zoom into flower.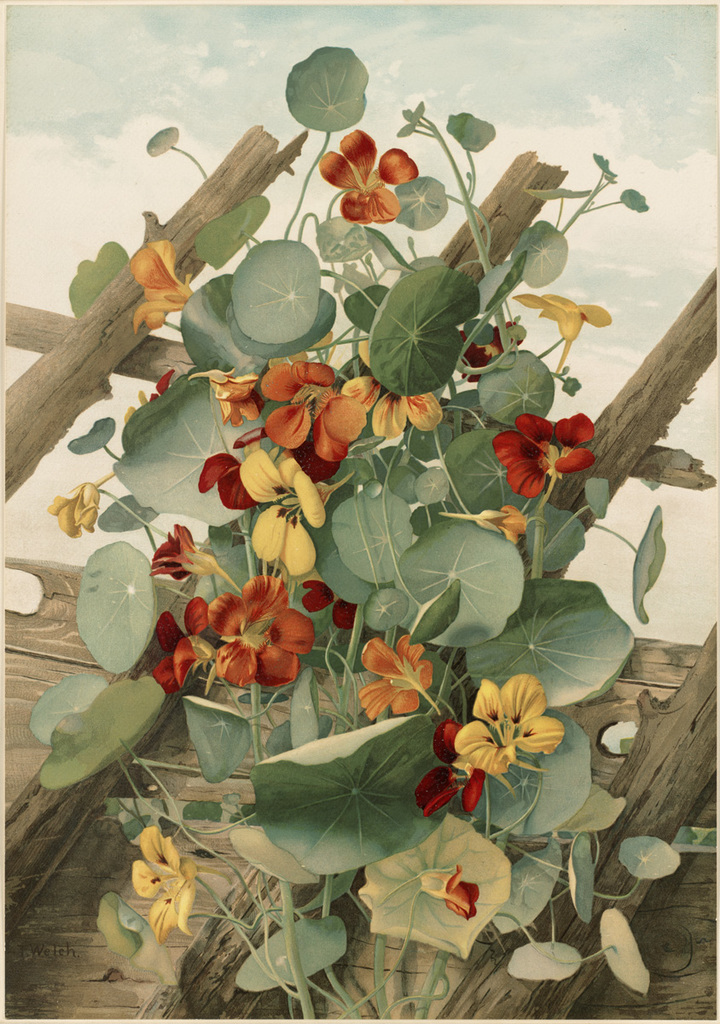
Zoom target: Rect(511, 293, 610, 339).
